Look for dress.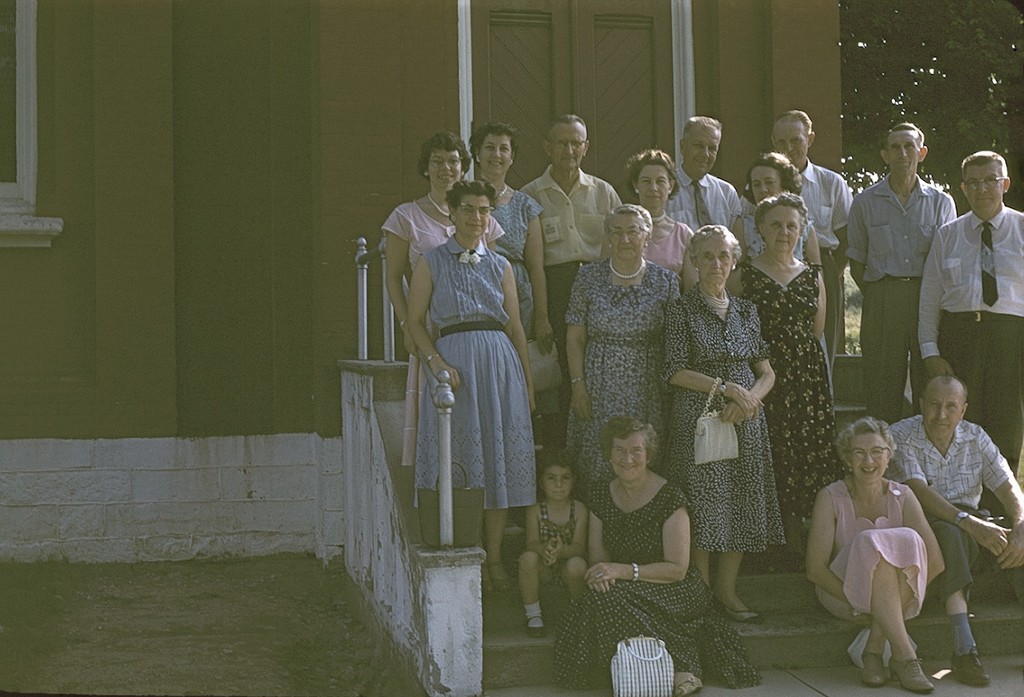
Found: [x1=415, y1=233, x2=534, y2=513].
